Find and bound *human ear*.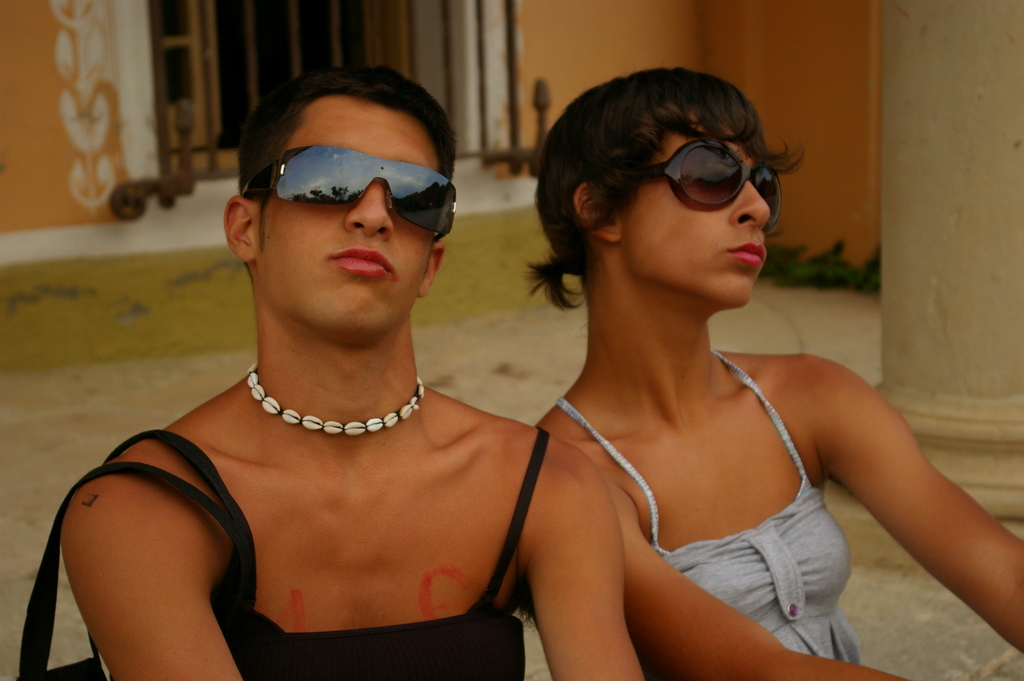
Bound: BBox(572, 183, 622, 243).
